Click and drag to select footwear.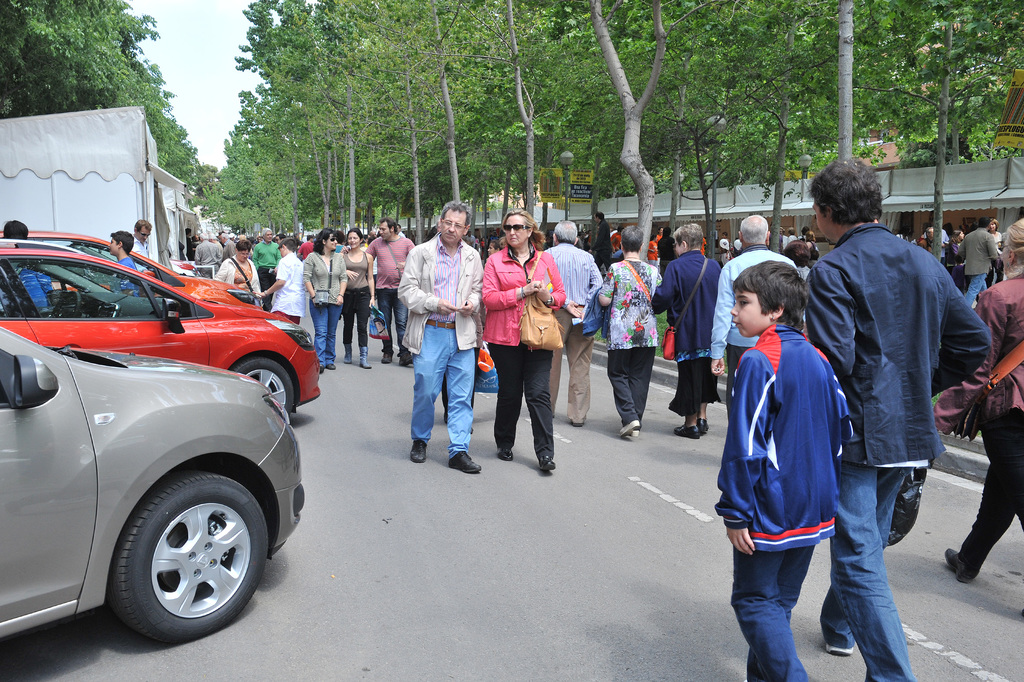
Selection: l=822, t=645, r=855, b=656.
